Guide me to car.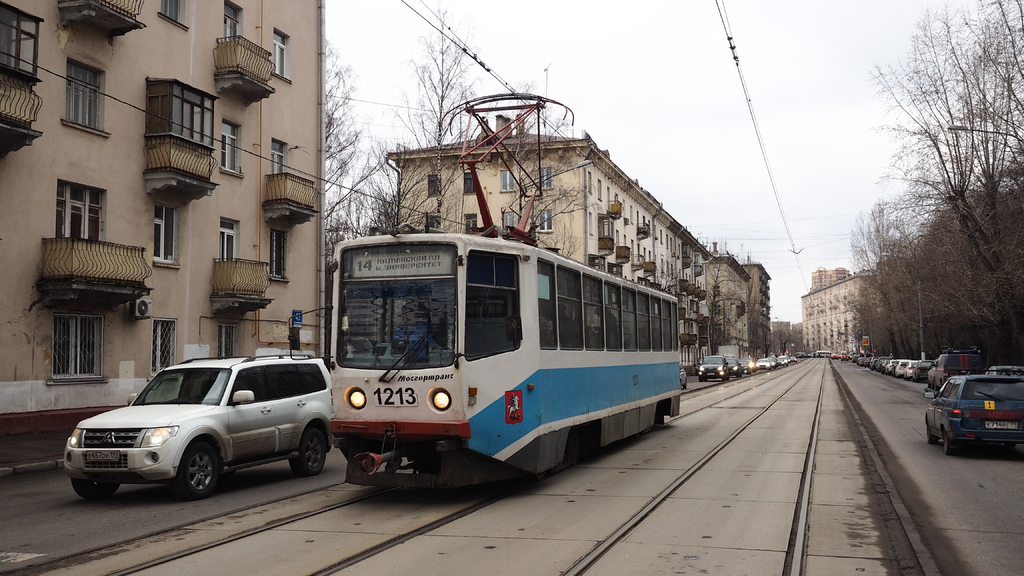
Guidance: <box>56,348,336,491</box>.
